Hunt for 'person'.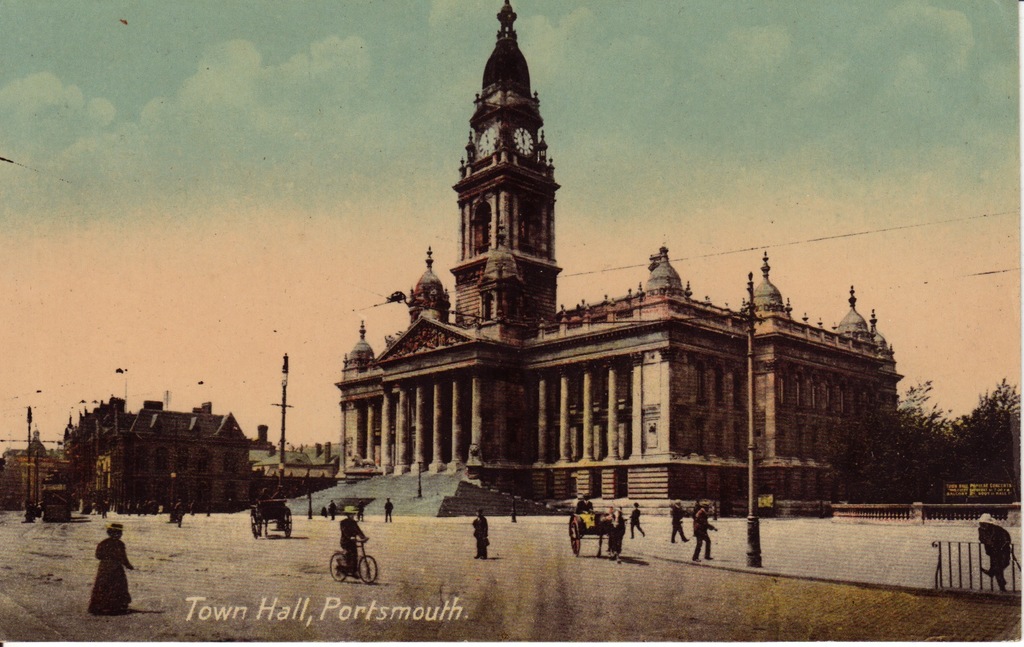
Hunted down at <box>690,499,716,567</box>.
